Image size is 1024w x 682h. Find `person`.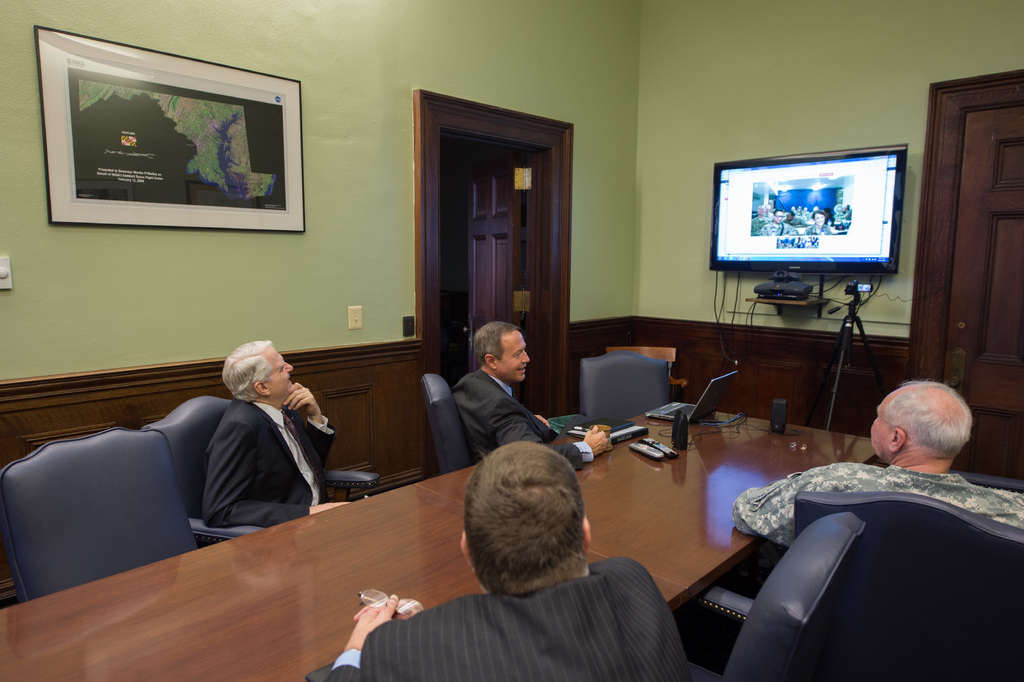
(729,381,1023,551).
